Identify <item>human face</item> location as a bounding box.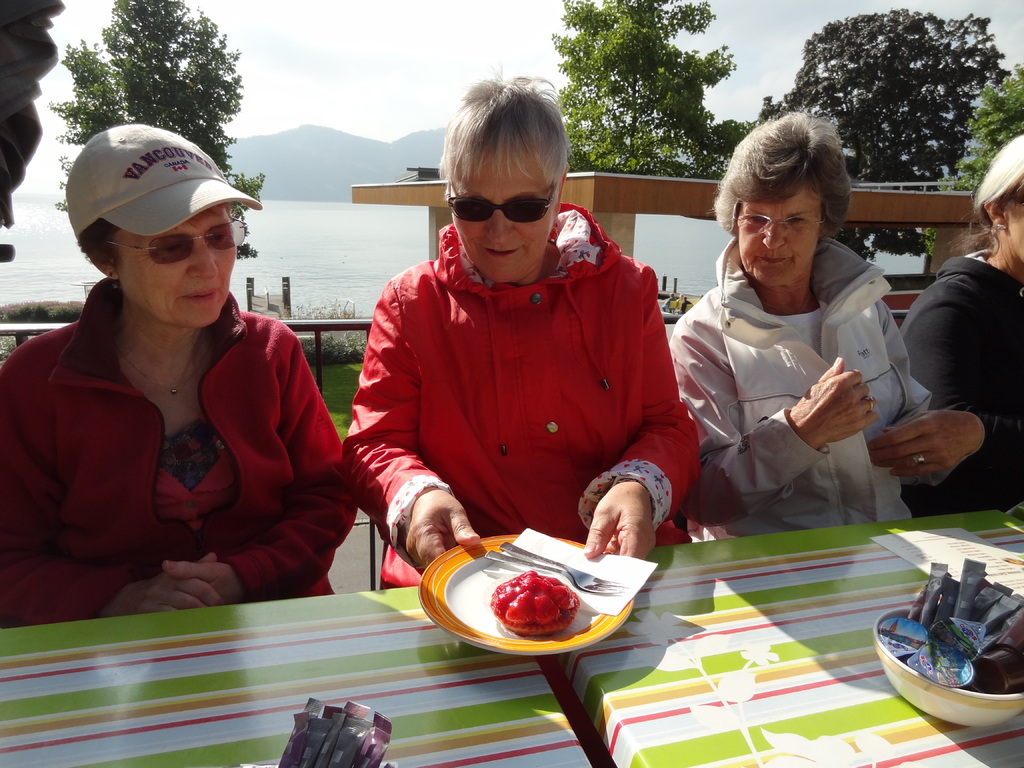
locate(731, 189, 824, 294).
